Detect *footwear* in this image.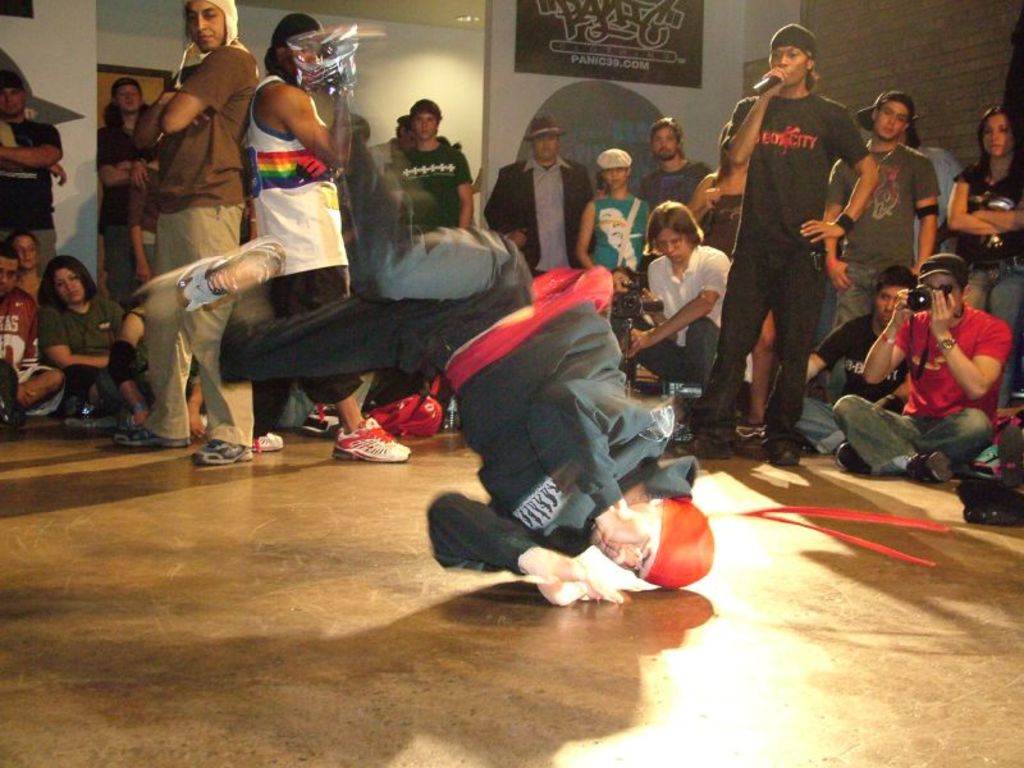
Detection: <box>776,431,796,463</box>.
